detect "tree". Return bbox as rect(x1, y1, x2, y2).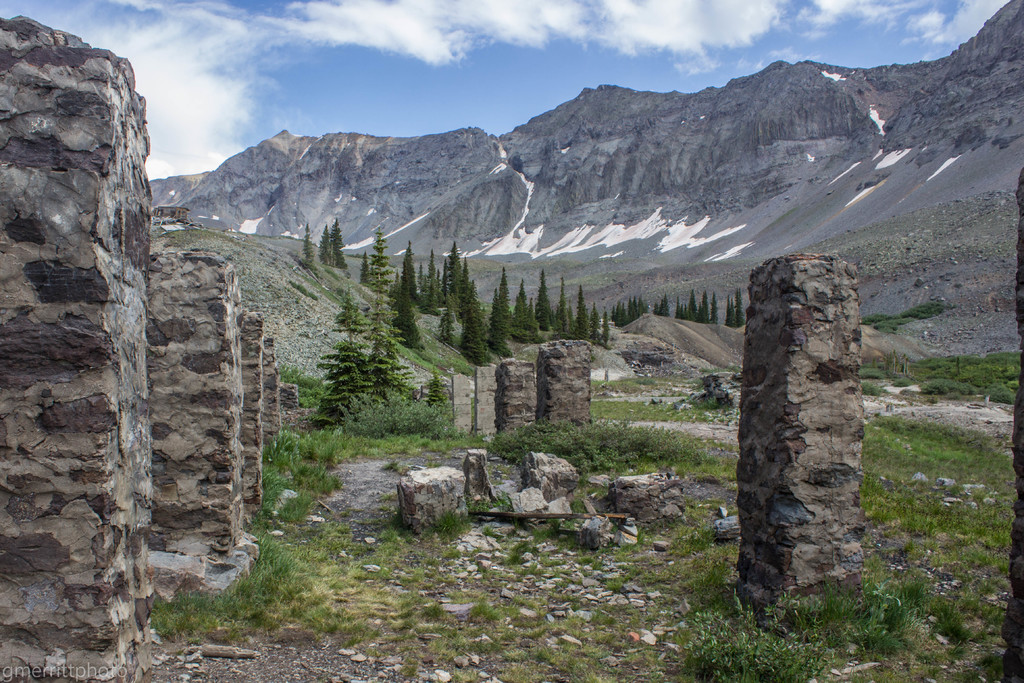
rect(572, 286, 589, 328).
